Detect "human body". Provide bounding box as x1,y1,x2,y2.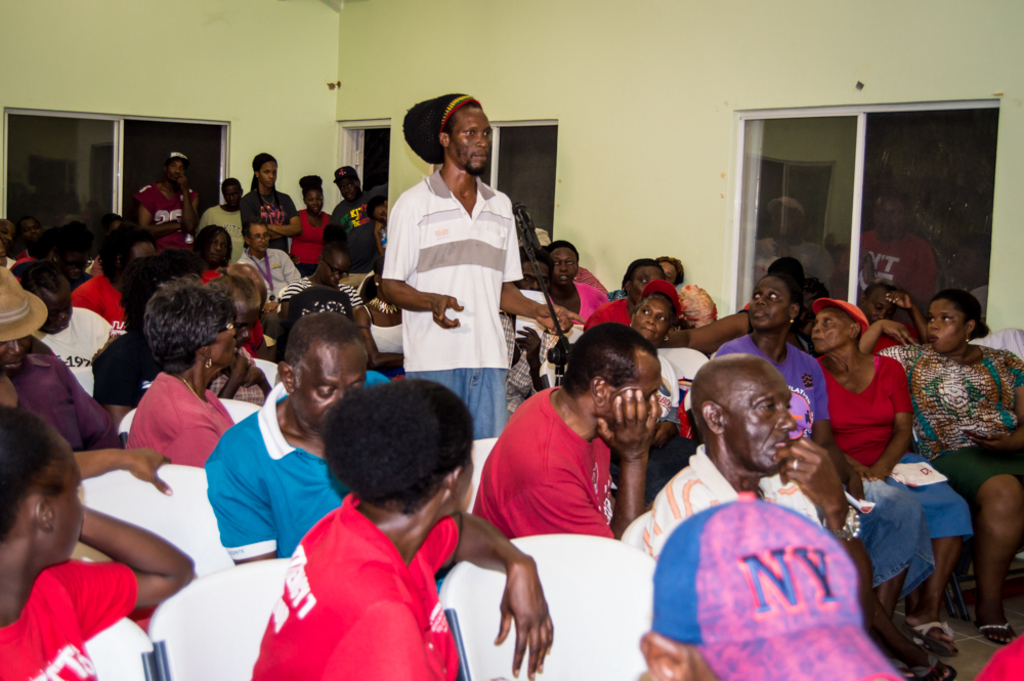
136,179,196,247.
